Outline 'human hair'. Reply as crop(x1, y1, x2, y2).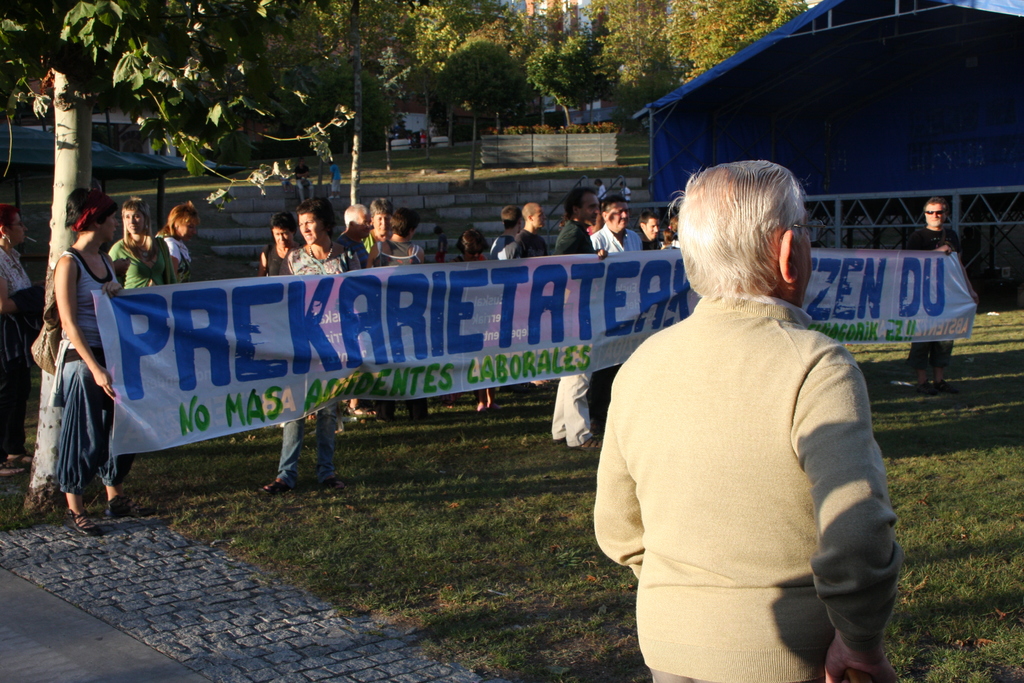
crop(522, 204, 534, 218).
